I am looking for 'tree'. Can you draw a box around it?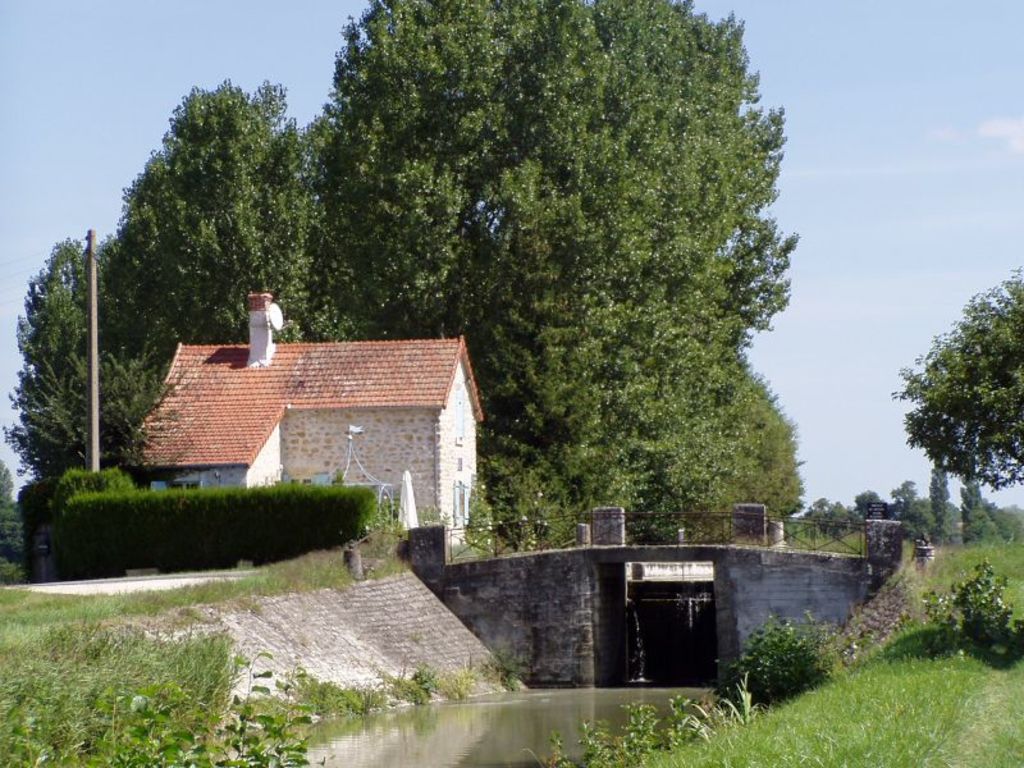
Sure, the bounding box is {"left": 0, "top": 224, "right": 156, "bottom": 475}.
